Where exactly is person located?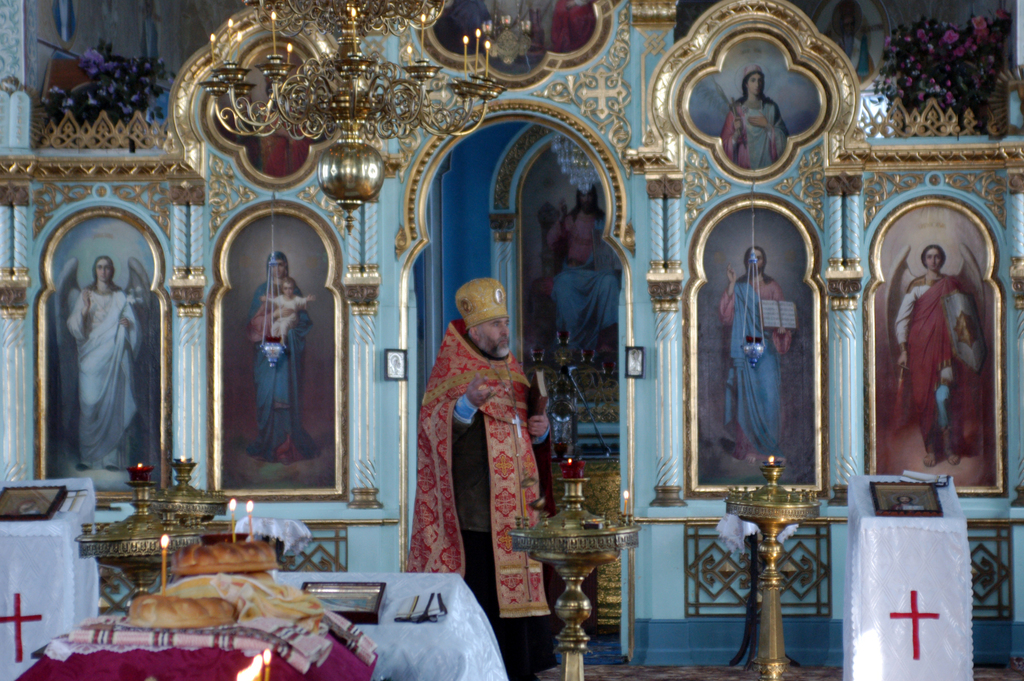
Its bounding box is <region>885, 236, 976, 457</region>.
